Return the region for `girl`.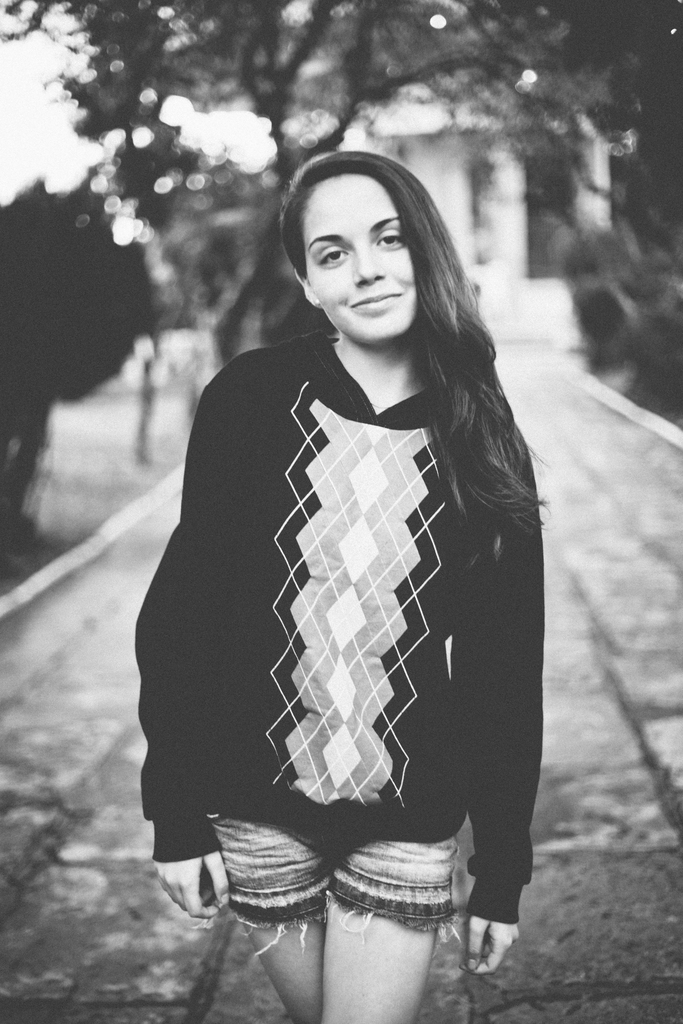
(129, 150, 543, 1023).
